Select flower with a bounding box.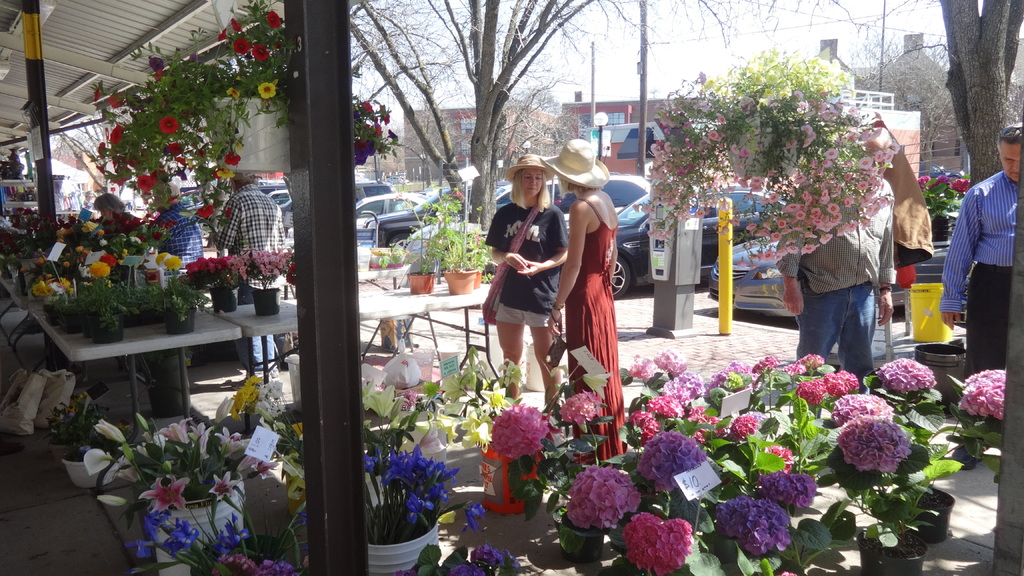
left=223, top=149, right=243, bottom=167.
